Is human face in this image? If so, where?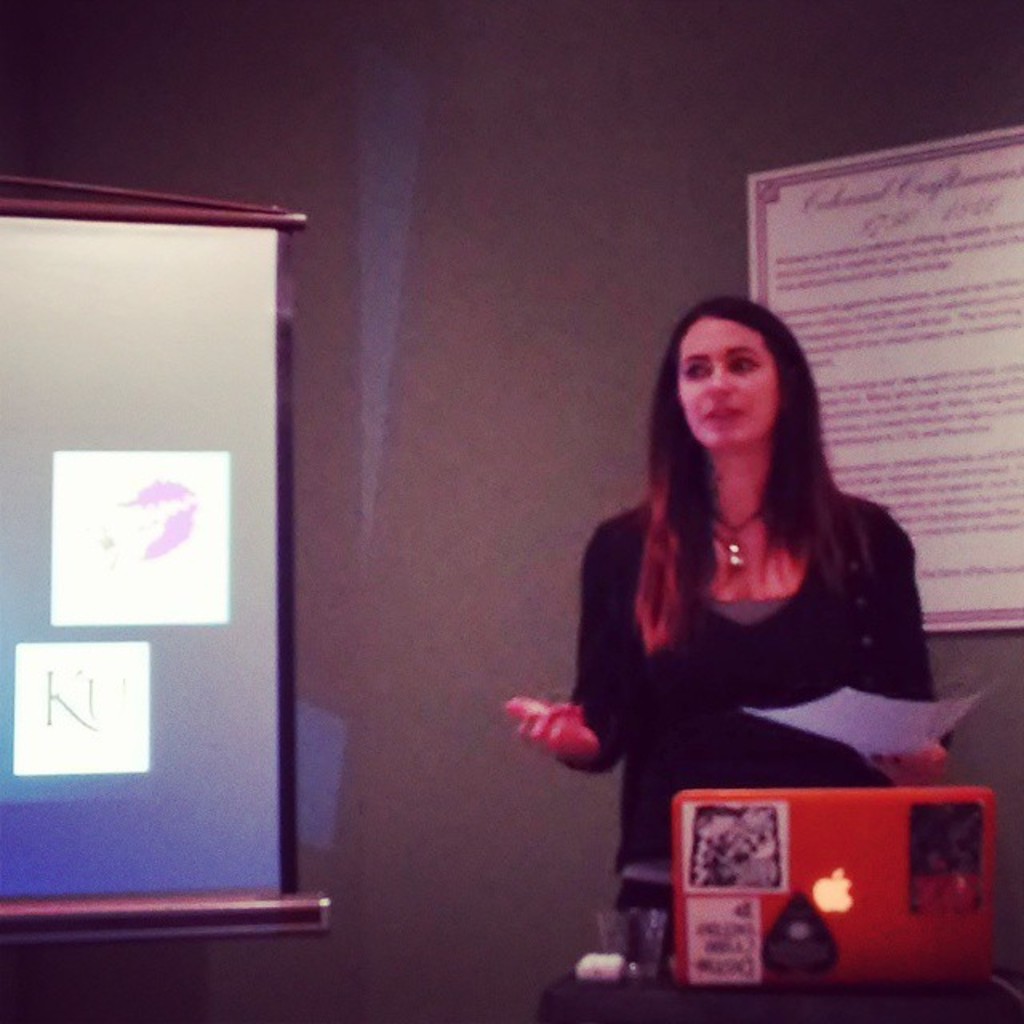
Yes, at Rect(675, 314, 776, 453).
